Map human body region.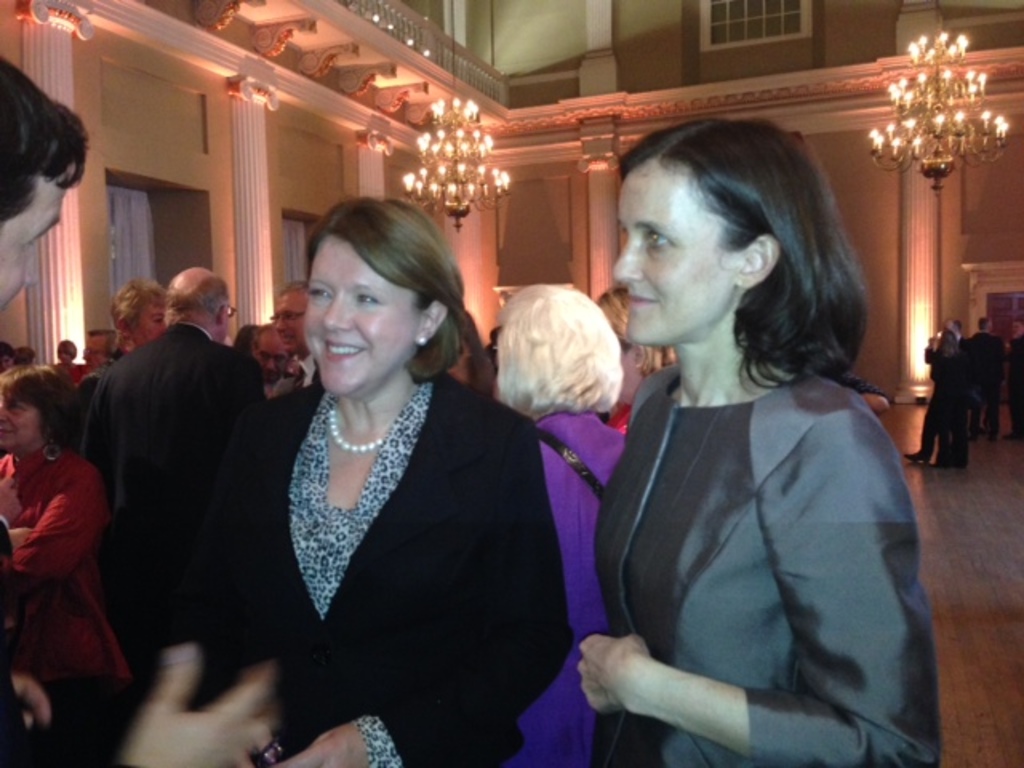
Mapped to Rect(0, 443, 126, 691).
